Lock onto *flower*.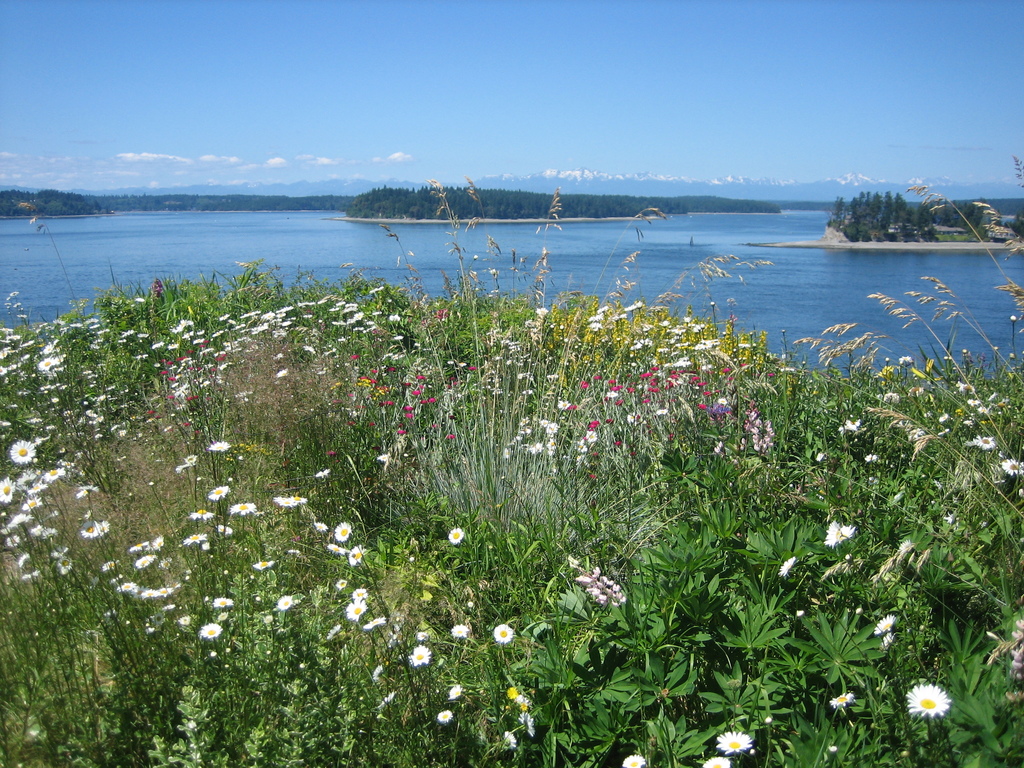
Locked: box=[52, 552, 74, 572].
